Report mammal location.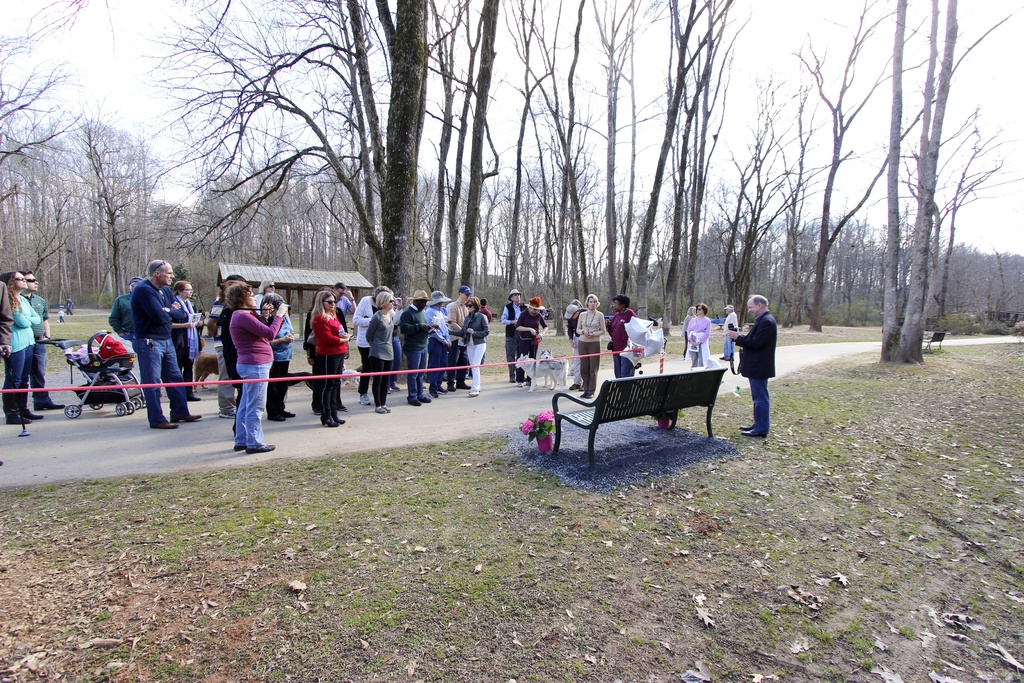
Report: 539,348,570,391.
